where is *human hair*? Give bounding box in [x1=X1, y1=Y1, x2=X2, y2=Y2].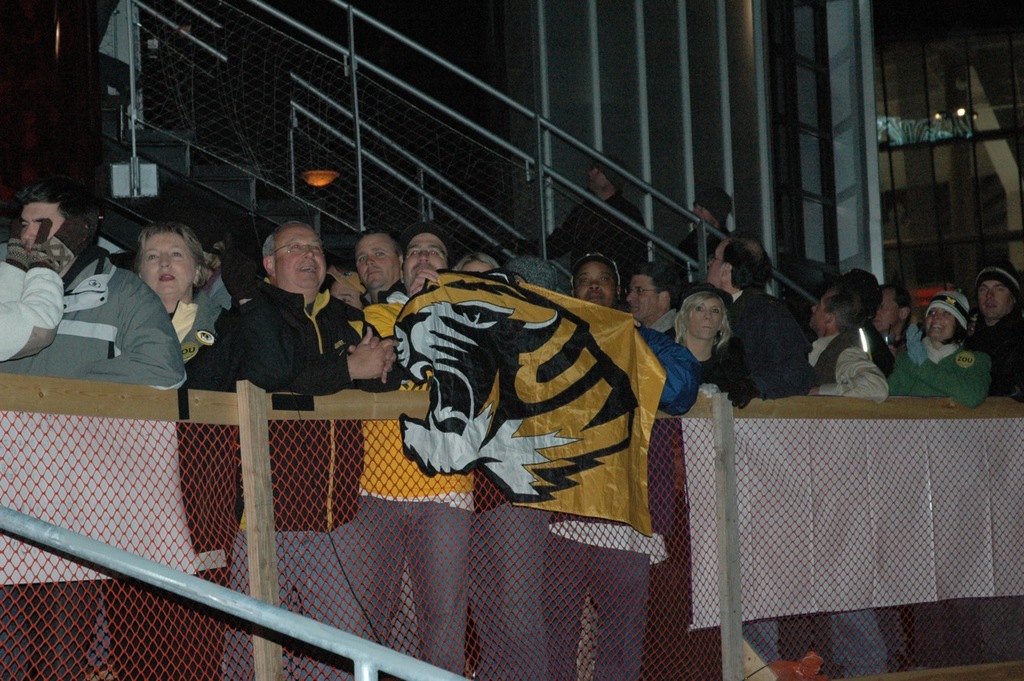
[x1=358, y1=216, x2=404, y2=262].
